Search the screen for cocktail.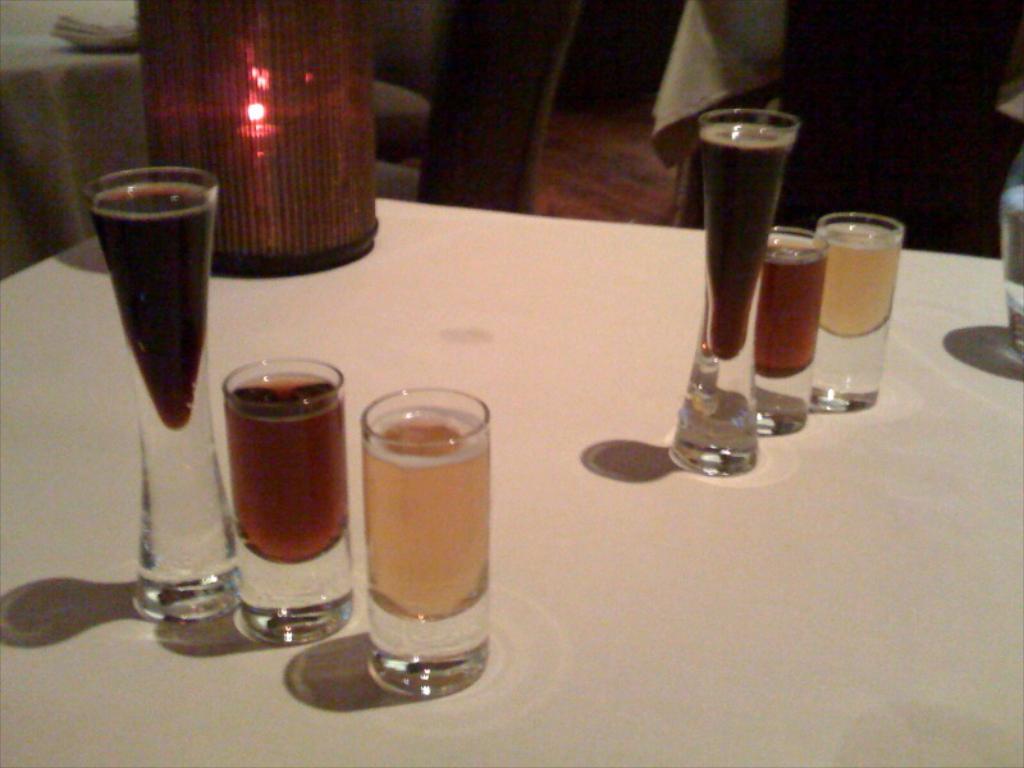
Found at select_region(663, 101, 804, 477).
